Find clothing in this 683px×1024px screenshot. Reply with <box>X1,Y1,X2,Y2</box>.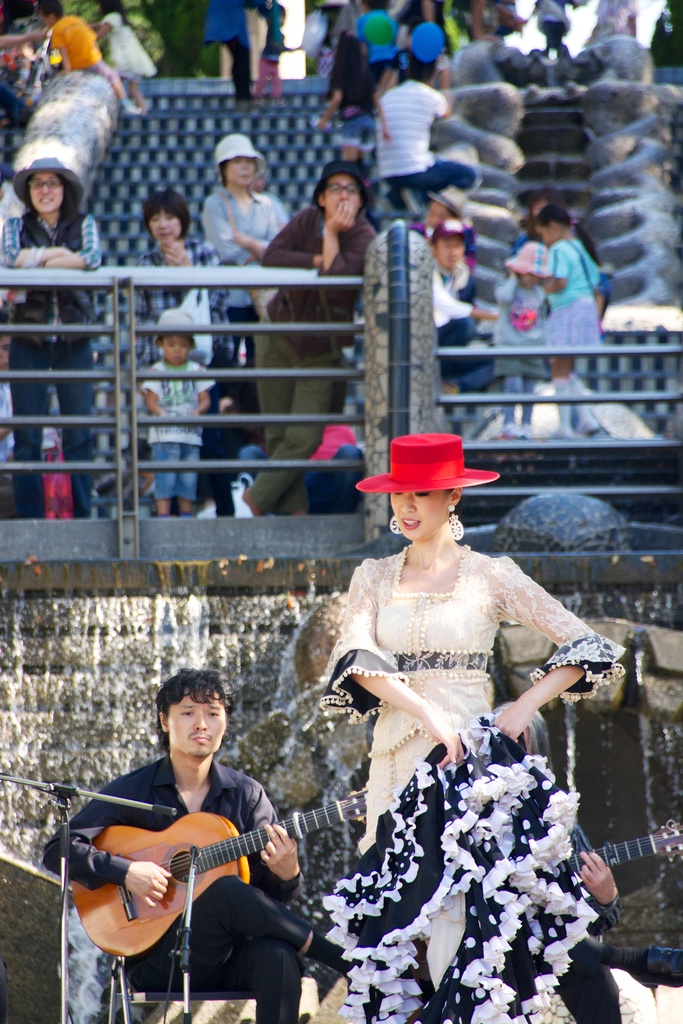
<box>379,82,481,200</box>.
